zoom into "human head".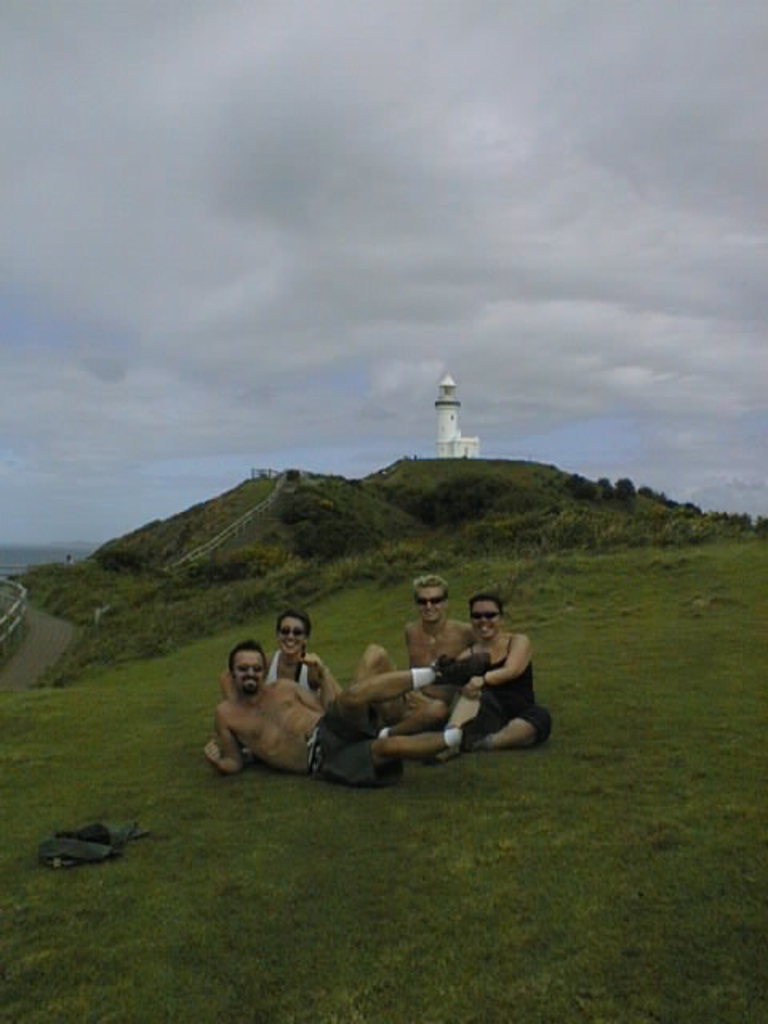
Zoom target: rect(469, 598, 504, 643).
